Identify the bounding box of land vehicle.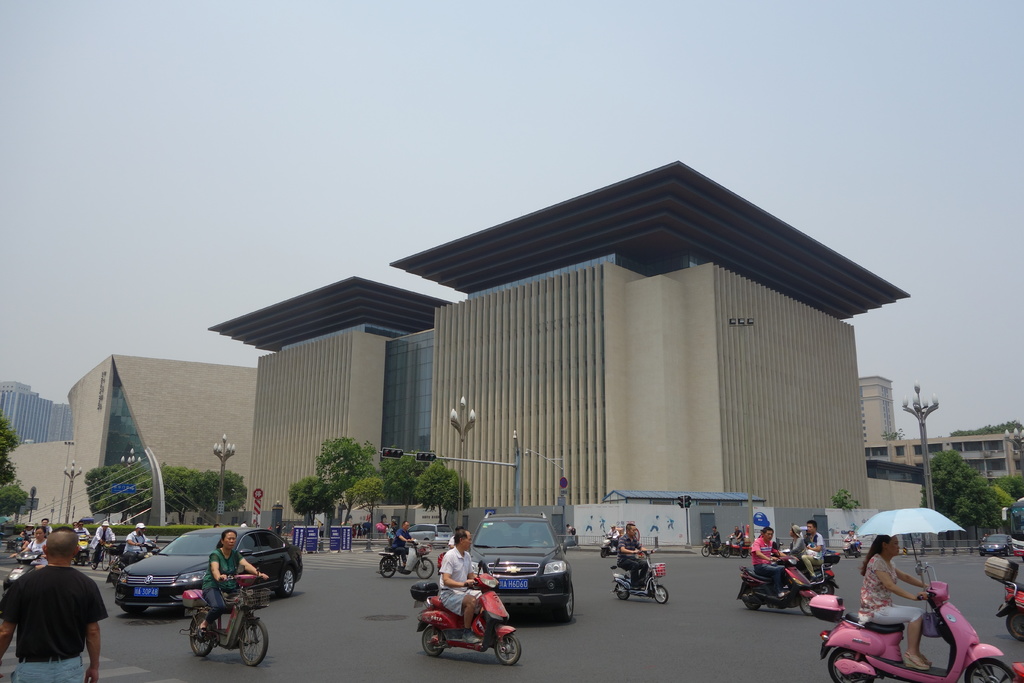
<box>699,536,728,555</box>.
